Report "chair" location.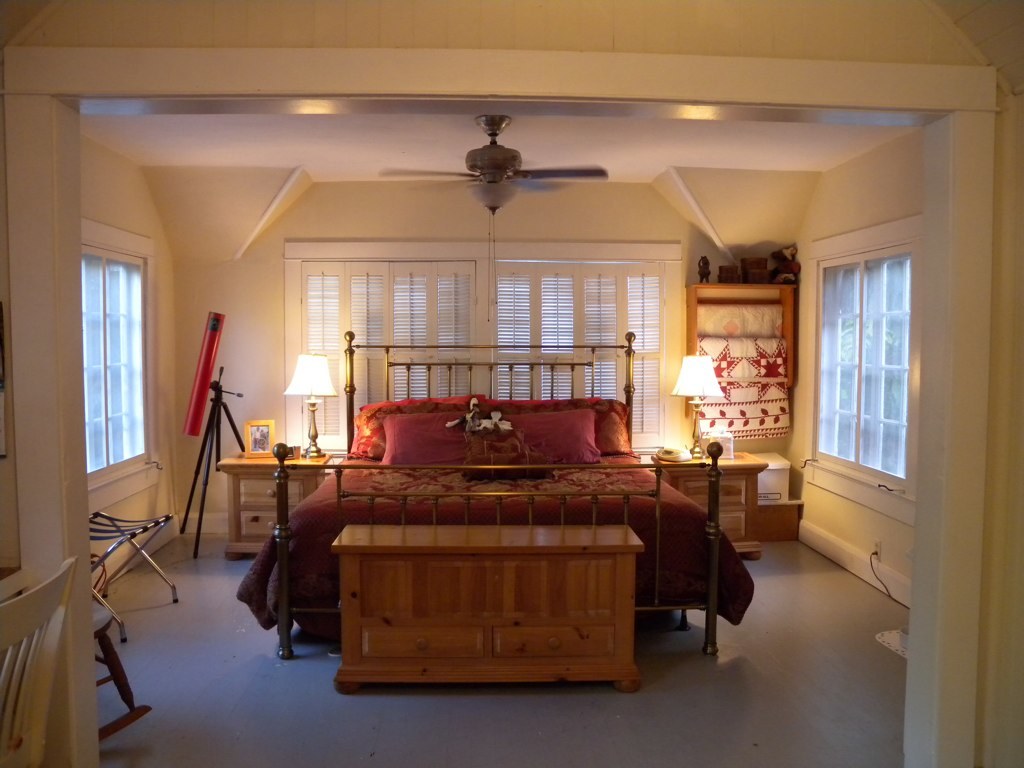
Report: locate(89, 595, 154, 741).
